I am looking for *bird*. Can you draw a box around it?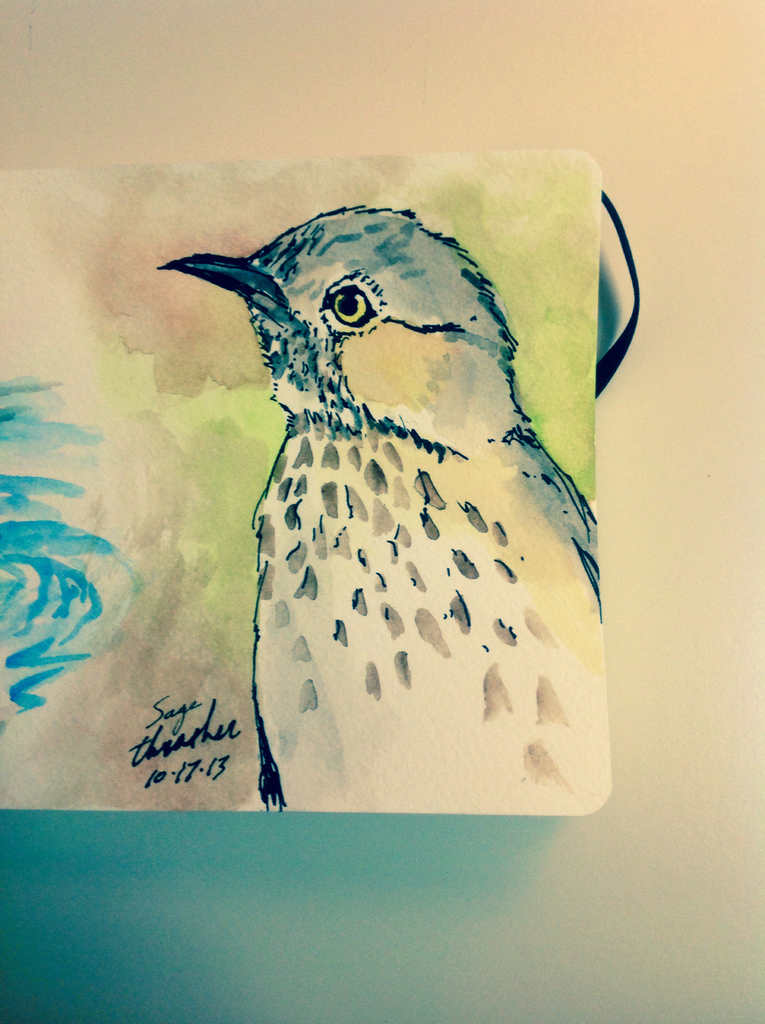
Sure, the bounding box is (153,197,618,819).
